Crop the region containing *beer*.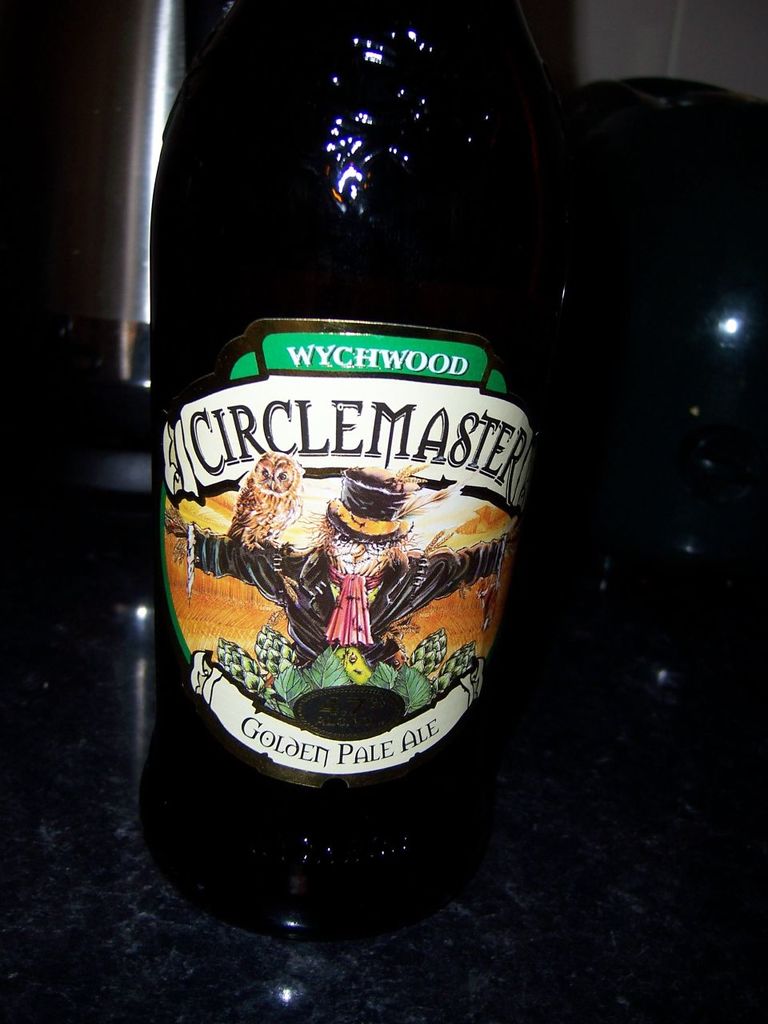
Crop region: l=150, t=9, r=554, b=876.
